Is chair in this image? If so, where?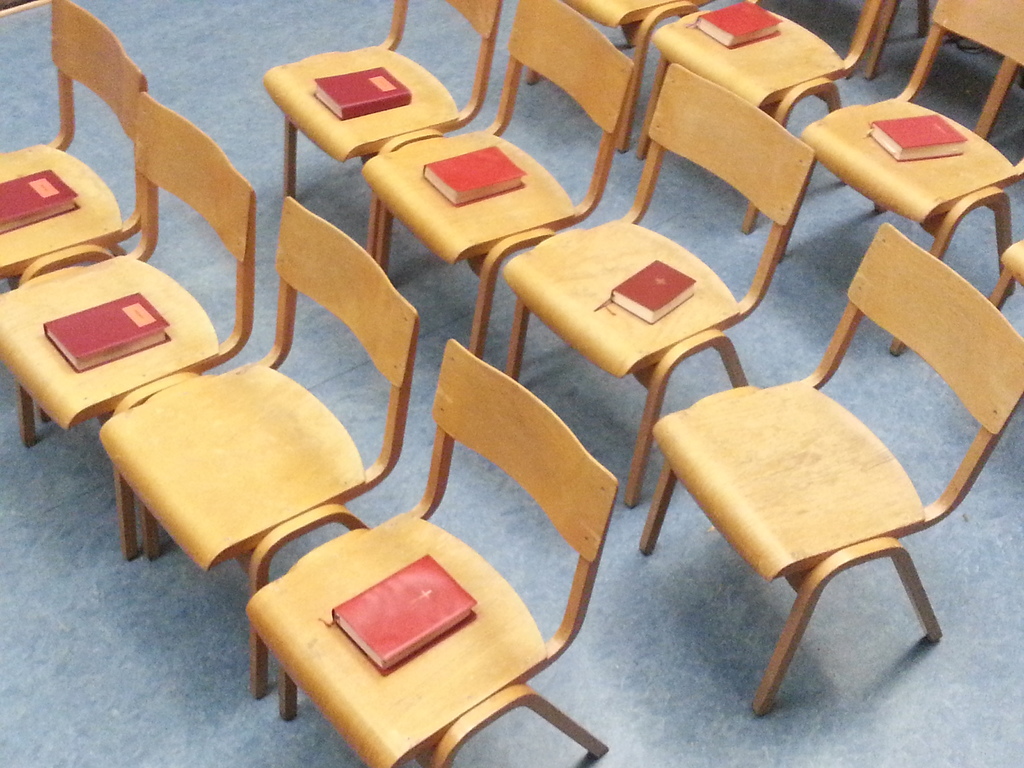
Yes, at x1=761 y1=0 x2=1023 y2=367.
